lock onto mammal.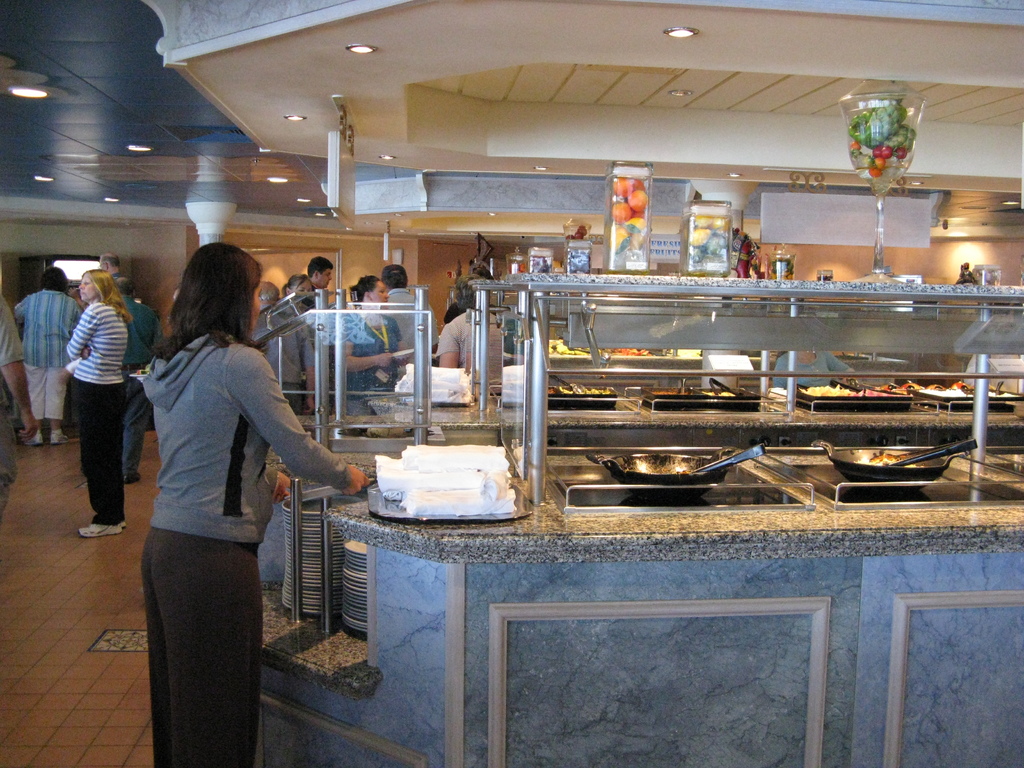
Locked: locate(728, 222, 758, 279).
